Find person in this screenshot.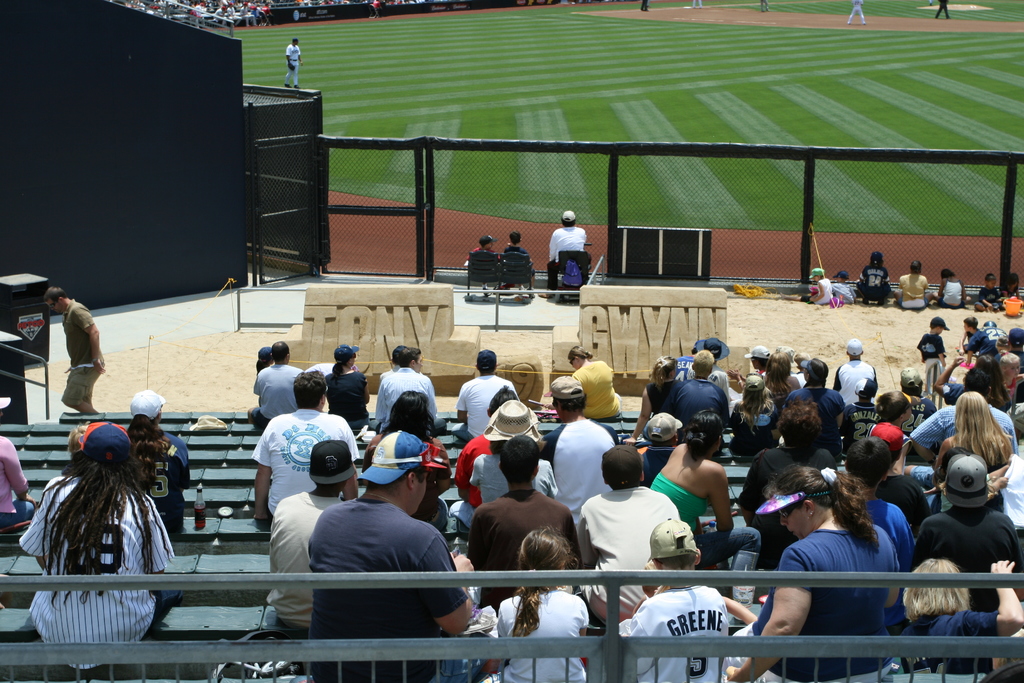
The bounding box for person is [539,210,589,298].
